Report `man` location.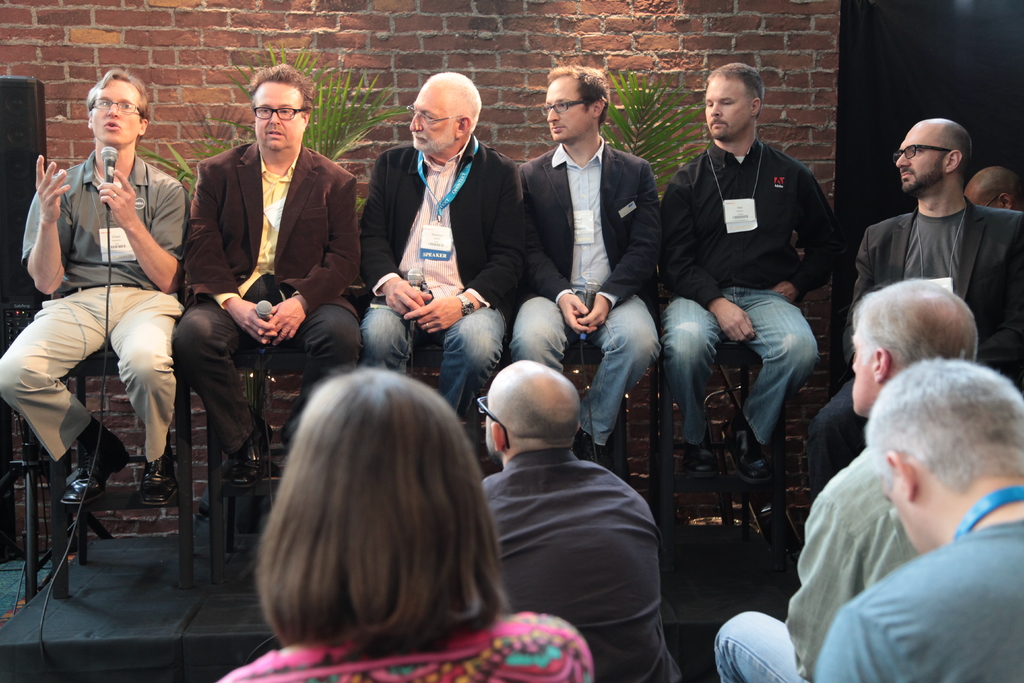
Report: box(168, 60, 360, 488).
